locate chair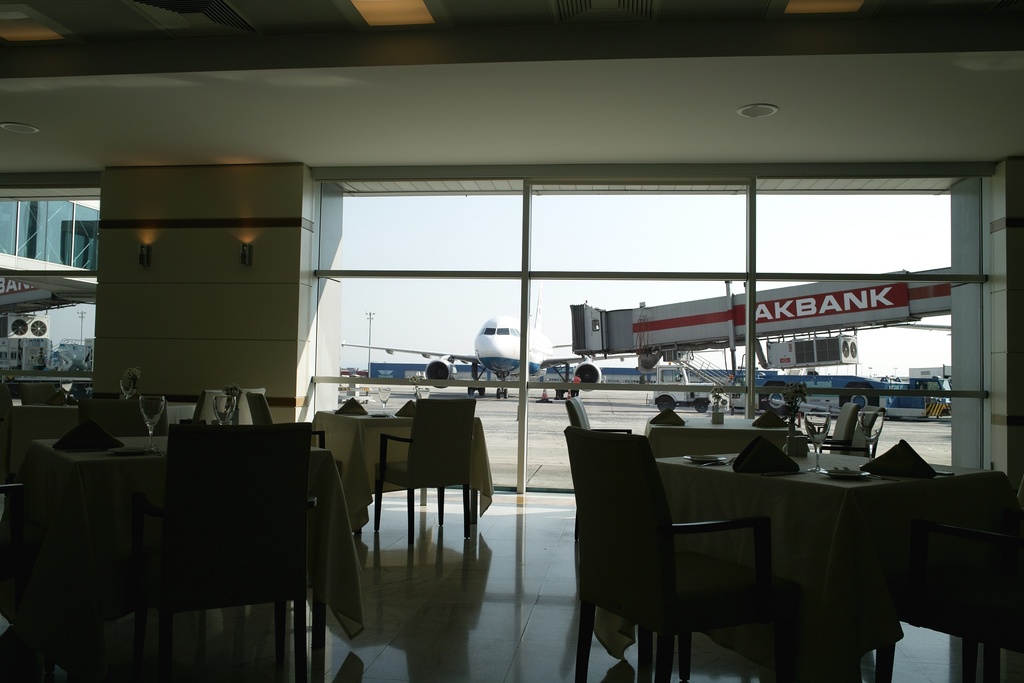
<region>106, 417, 321, 682</region>
